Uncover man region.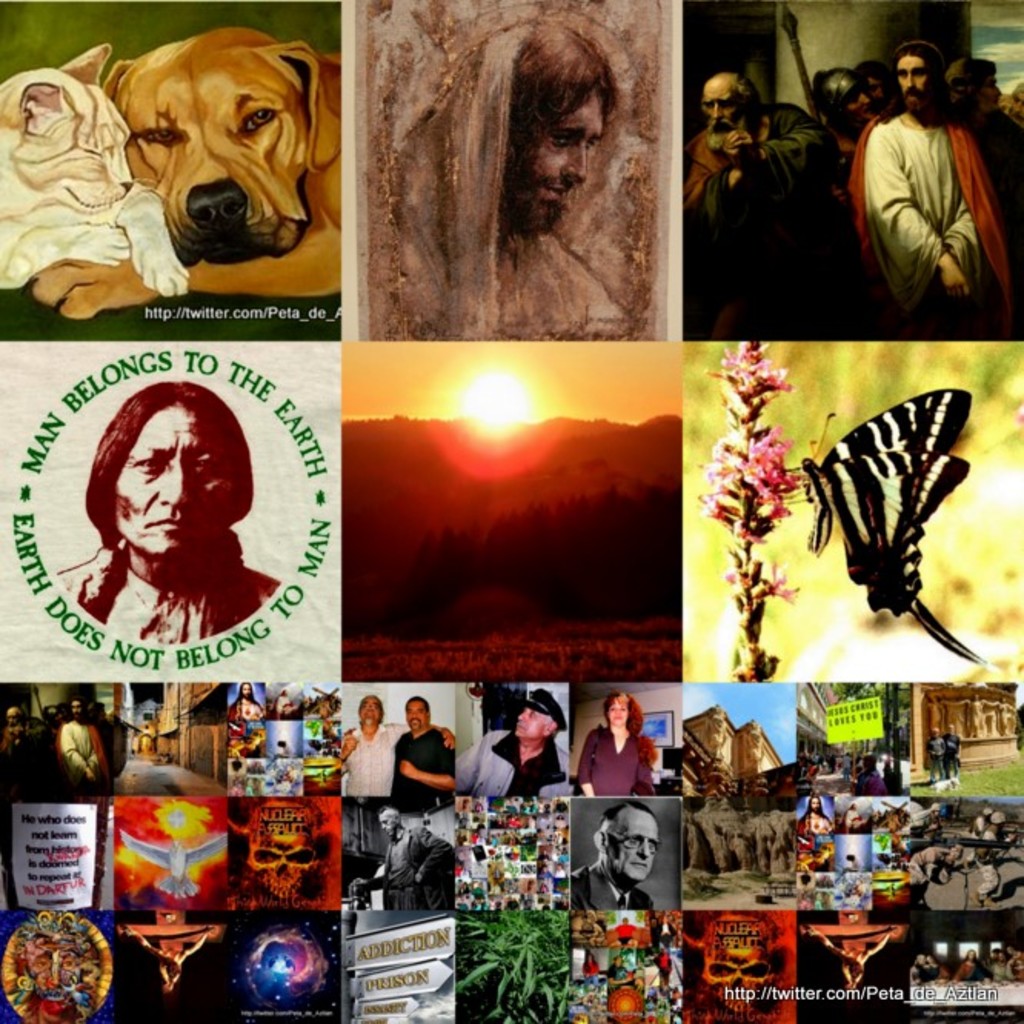
Uncovered: (800,796,818,829).
